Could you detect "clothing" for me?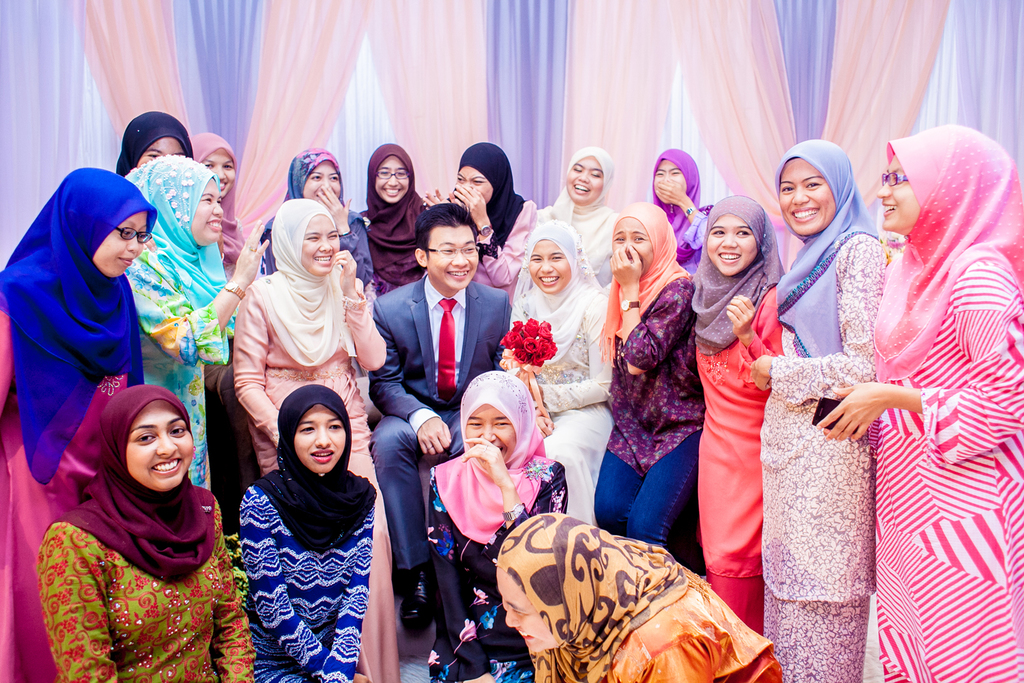
Detection result: <box>491,511,781,682</box>.
